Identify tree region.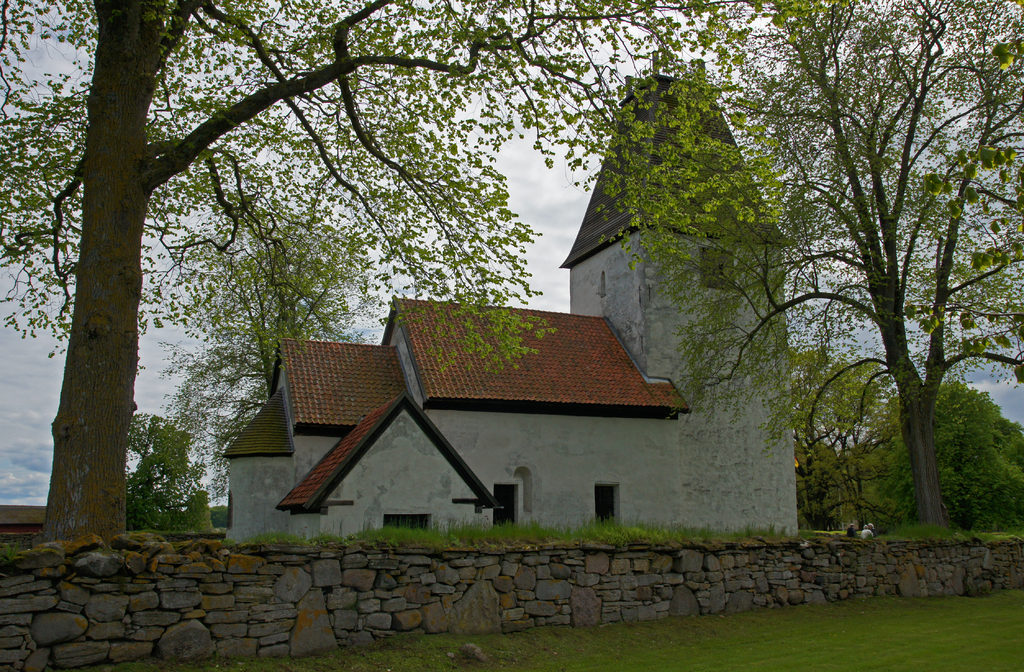
Region: (x1=159, y1=218, x2=376, y2=501).
